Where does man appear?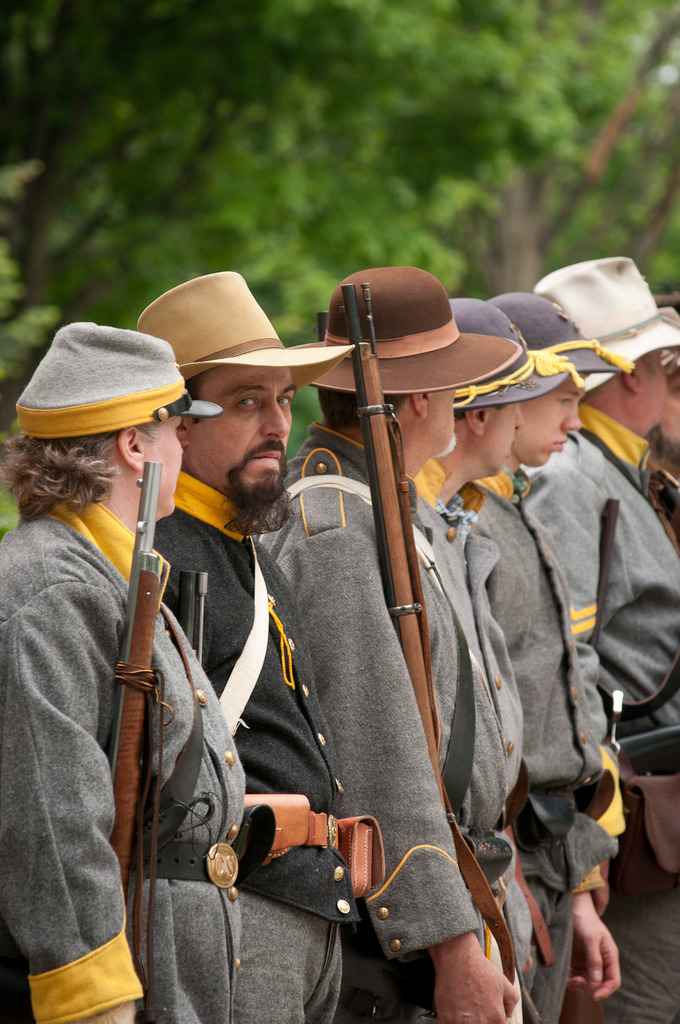
Appears at crop(247, 266, 524, 1023).
